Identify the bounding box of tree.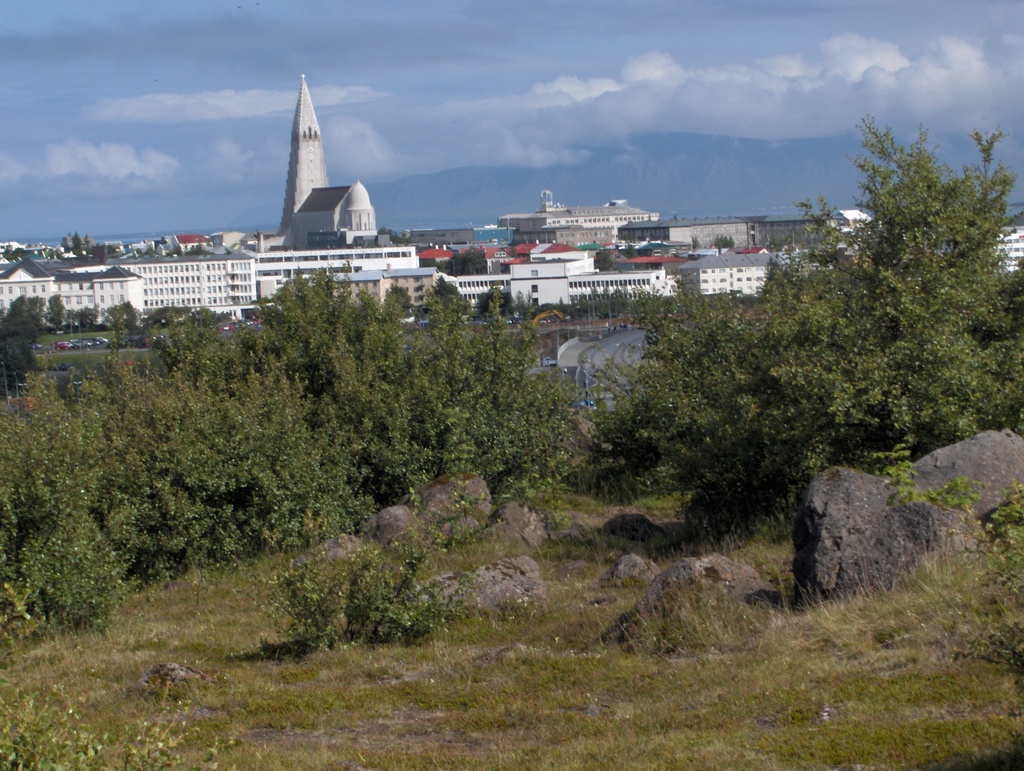
(375,225,410,245).
